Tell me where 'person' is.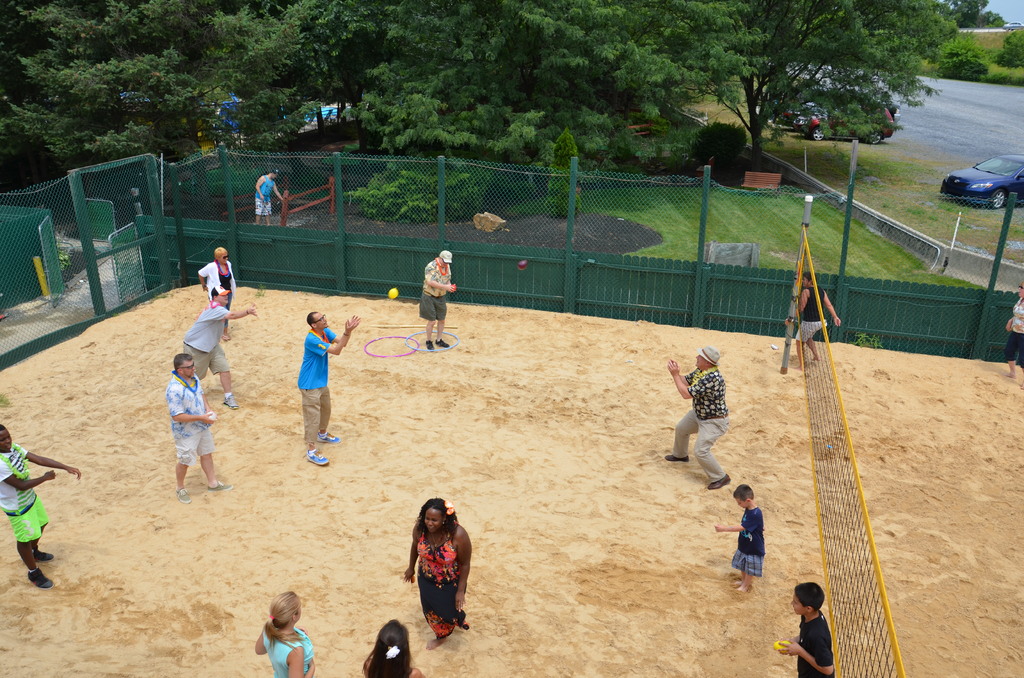
'person' is at Rect(716, 483, 764, 593).
